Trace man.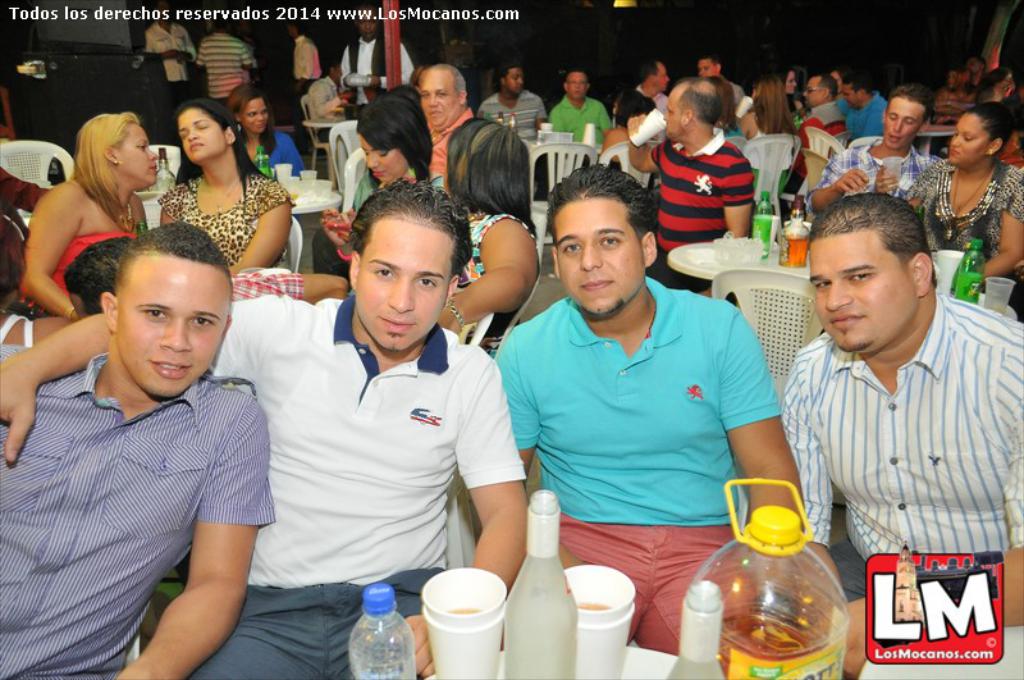
Traced to 196 20 251 111.
